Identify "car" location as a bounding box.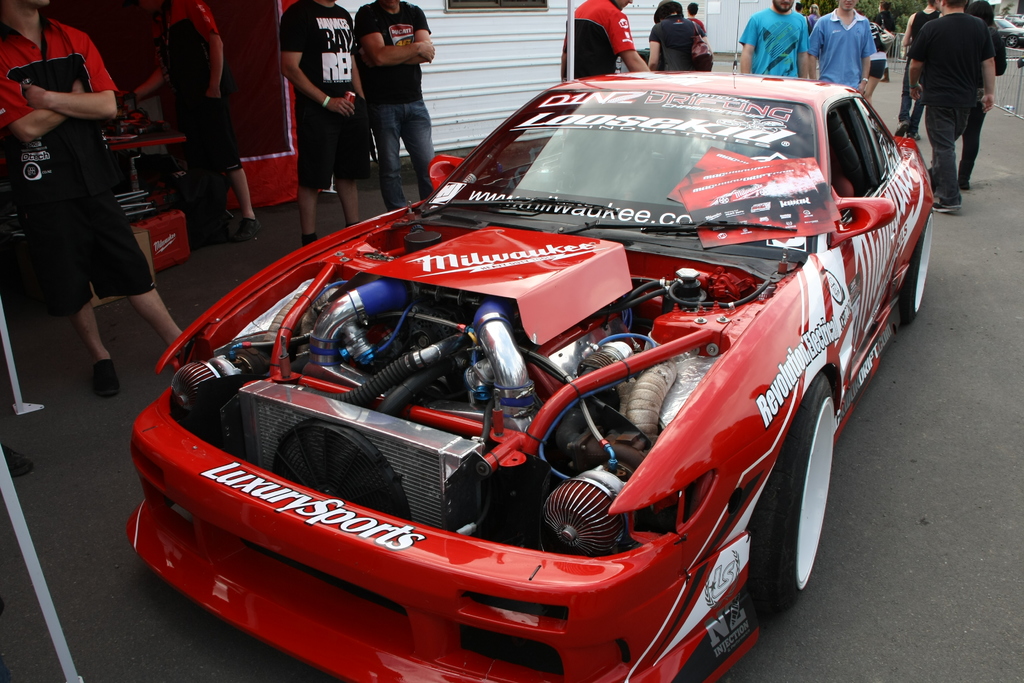
bbox=(130, 0, 936, 682).
